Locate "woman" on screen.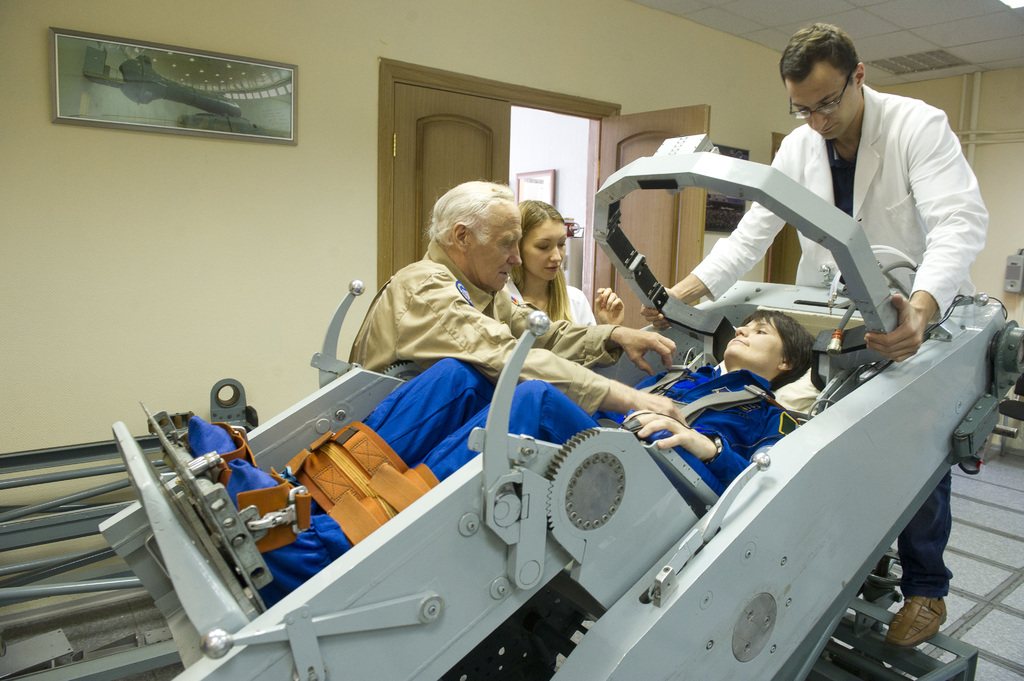
On screen at (left=498, top=196, right=598, bottom=327).
